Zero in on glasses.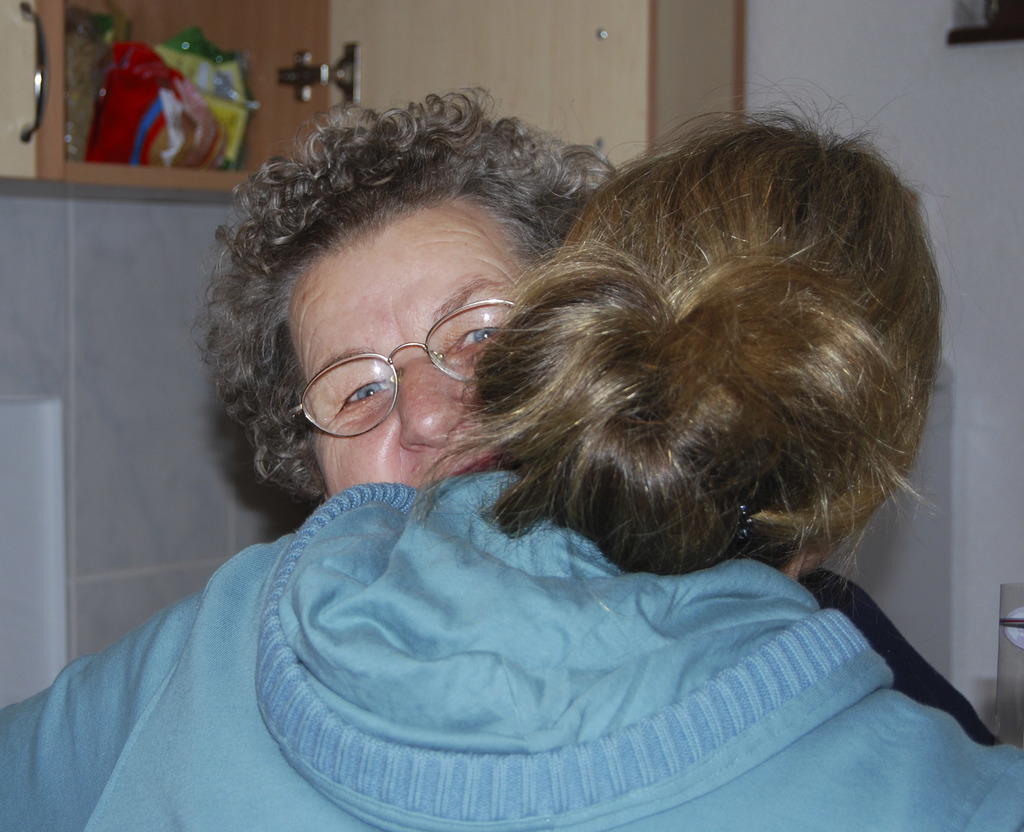
Zeroed in: (286, 298, 518, 449).
